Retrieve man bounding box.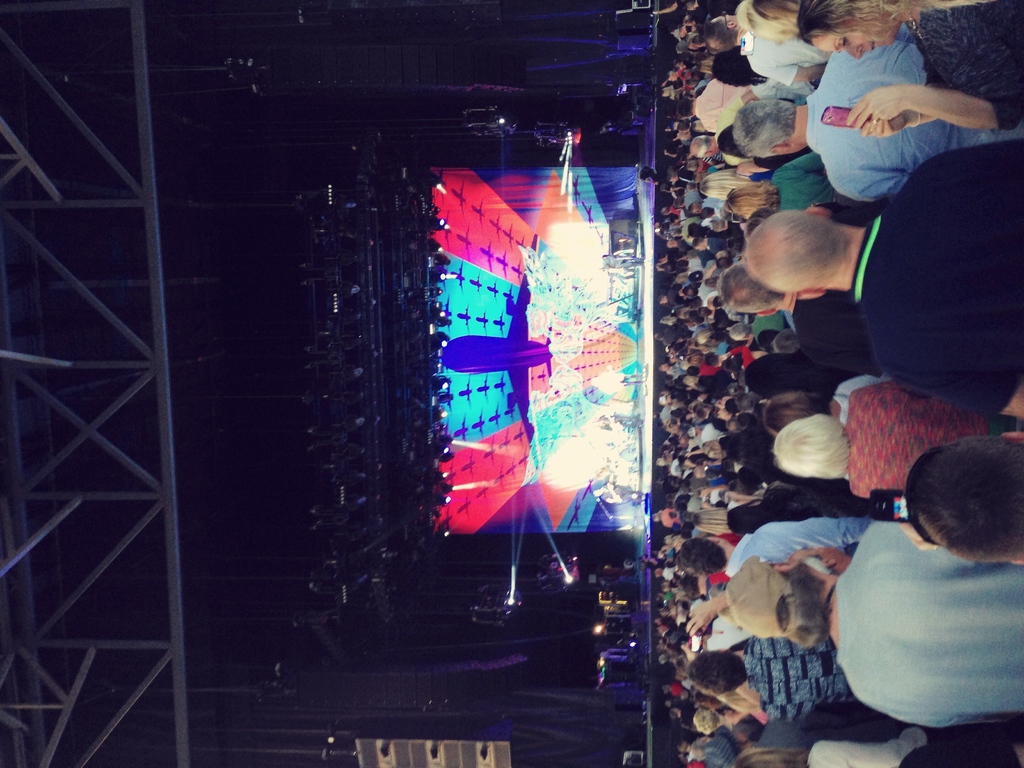
Bounding box: (678,515,870,591).
